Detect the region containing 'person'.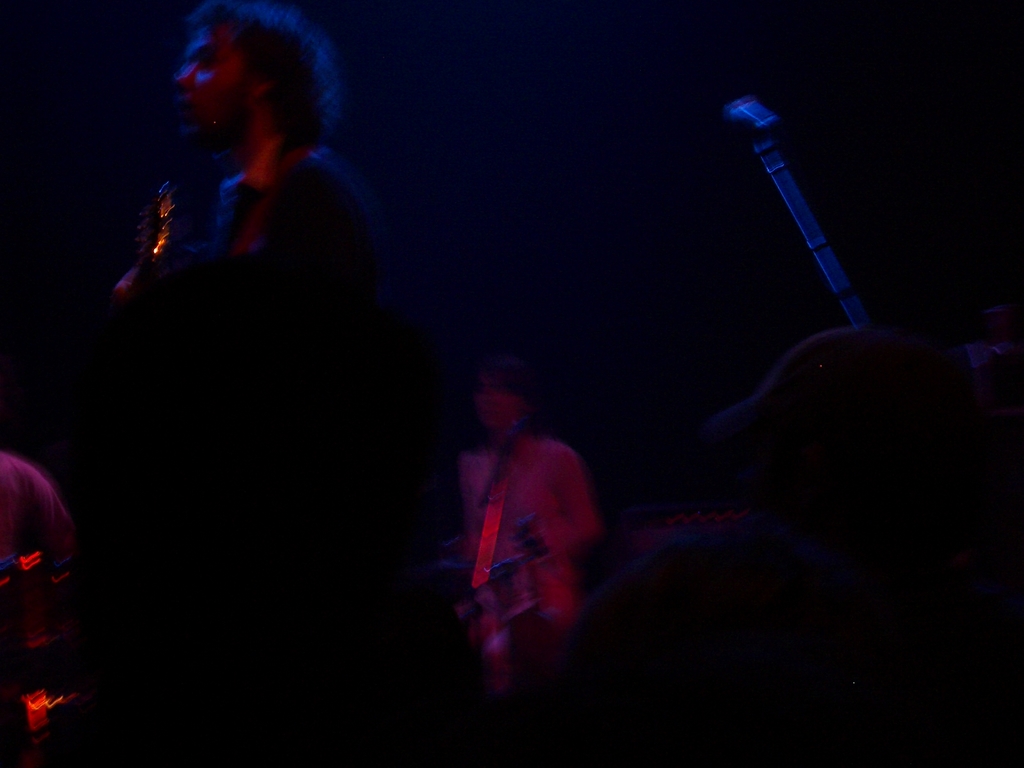
locate(99, 0, 379, 641).
